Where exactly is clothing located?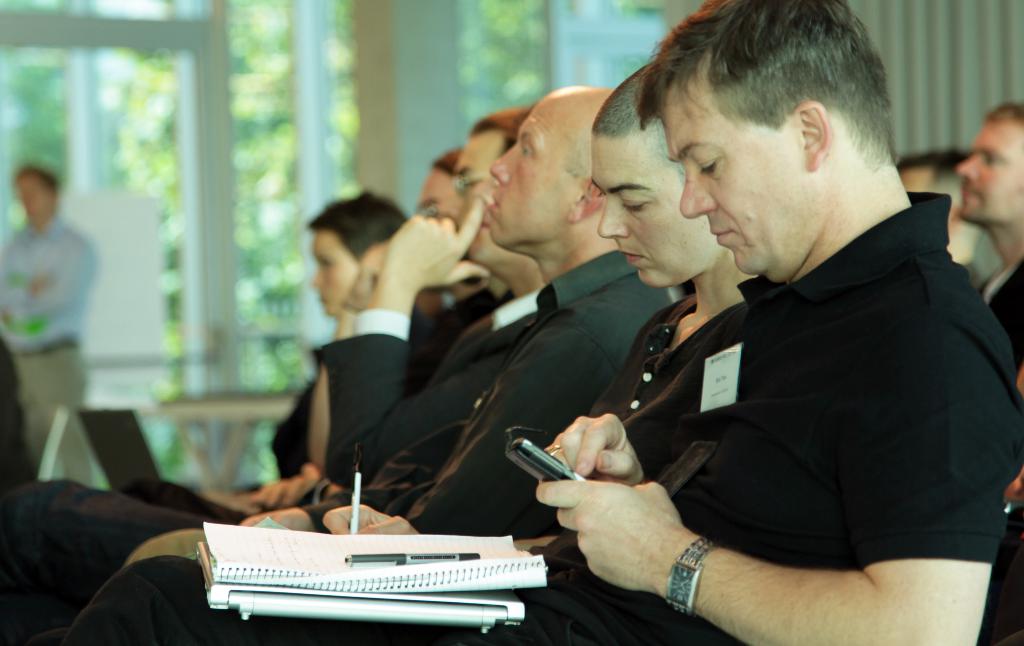
Its bounding box is [981, 253, 1023, 369].
